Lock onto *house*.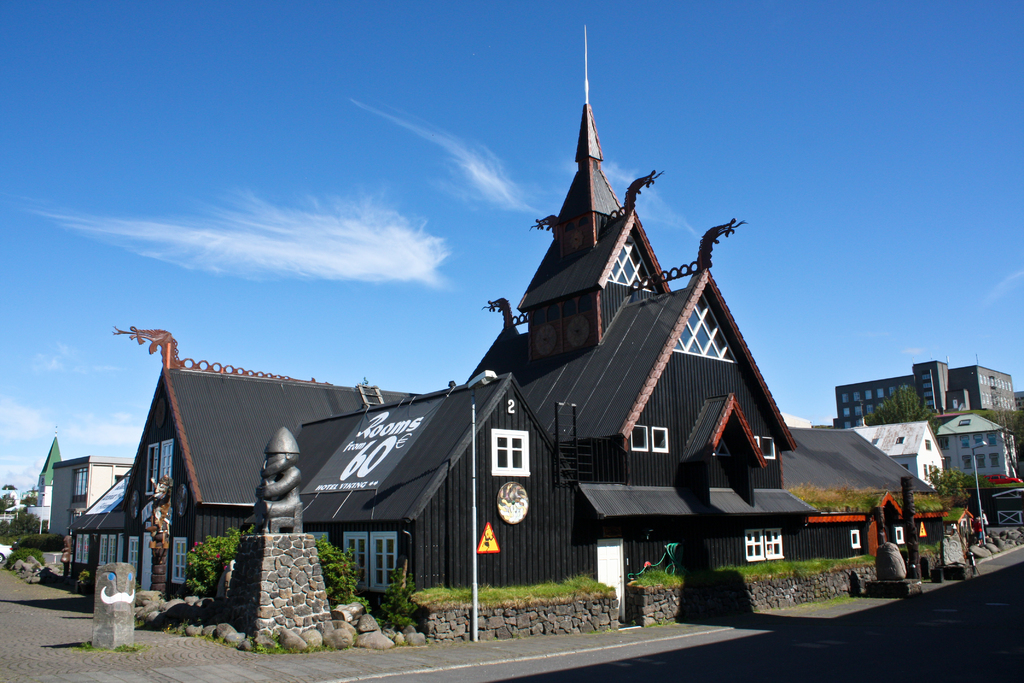
Locked: 934 414 1015 484.
